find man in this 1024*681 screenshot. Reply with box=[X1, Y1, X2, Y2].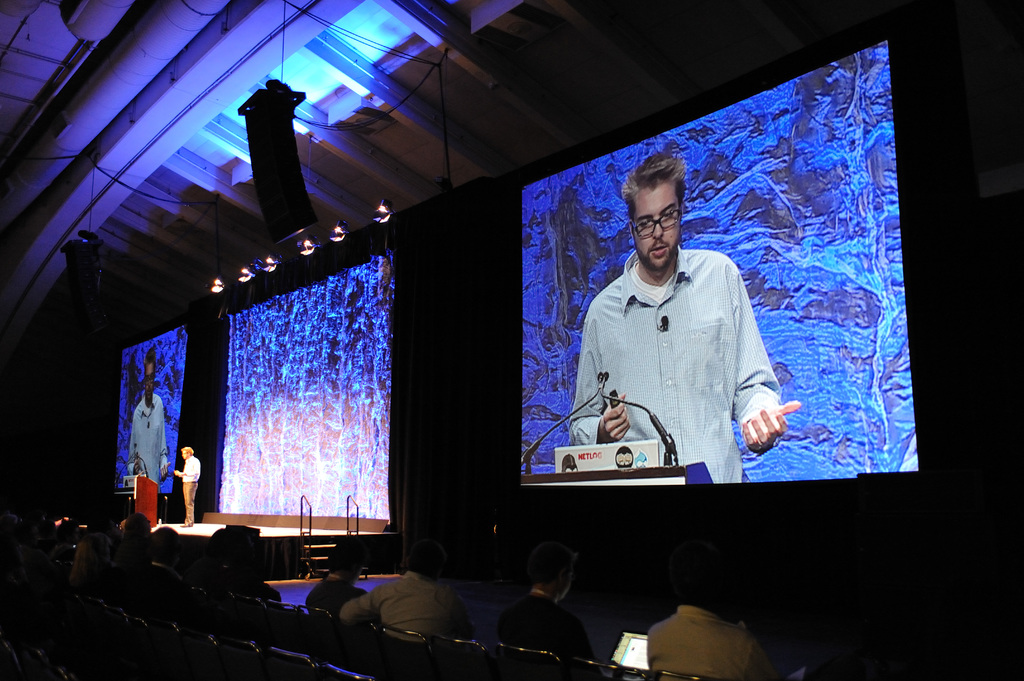
box=[127, 349, 173, 487].
